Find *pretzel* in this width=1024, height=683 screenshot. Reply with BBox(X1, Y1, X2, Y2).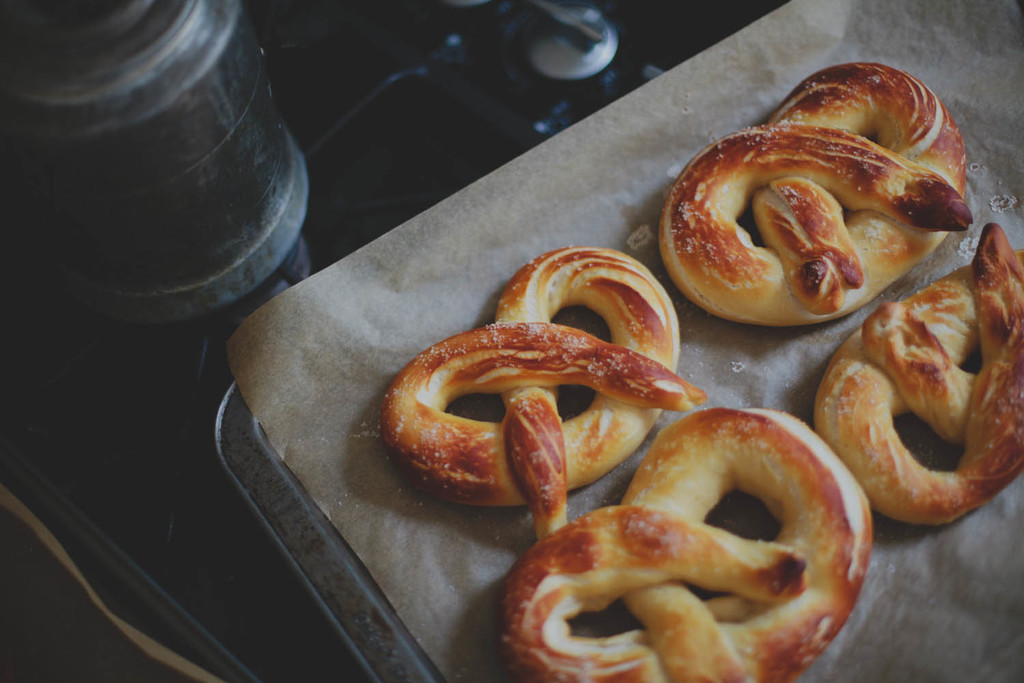
BBox(382, 244, 706, 540).
